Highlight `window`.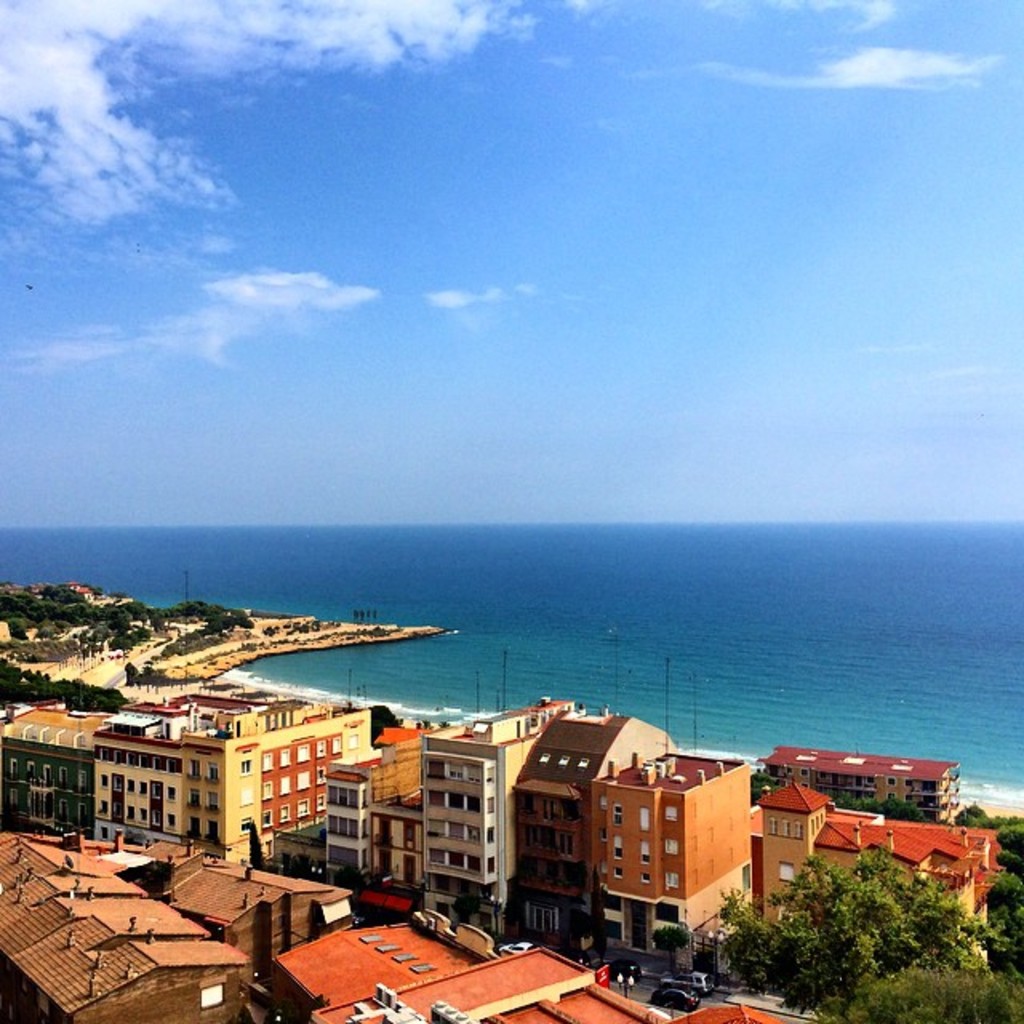
Highlighted region: [left=298, top=773, right=315, bottom=786].
